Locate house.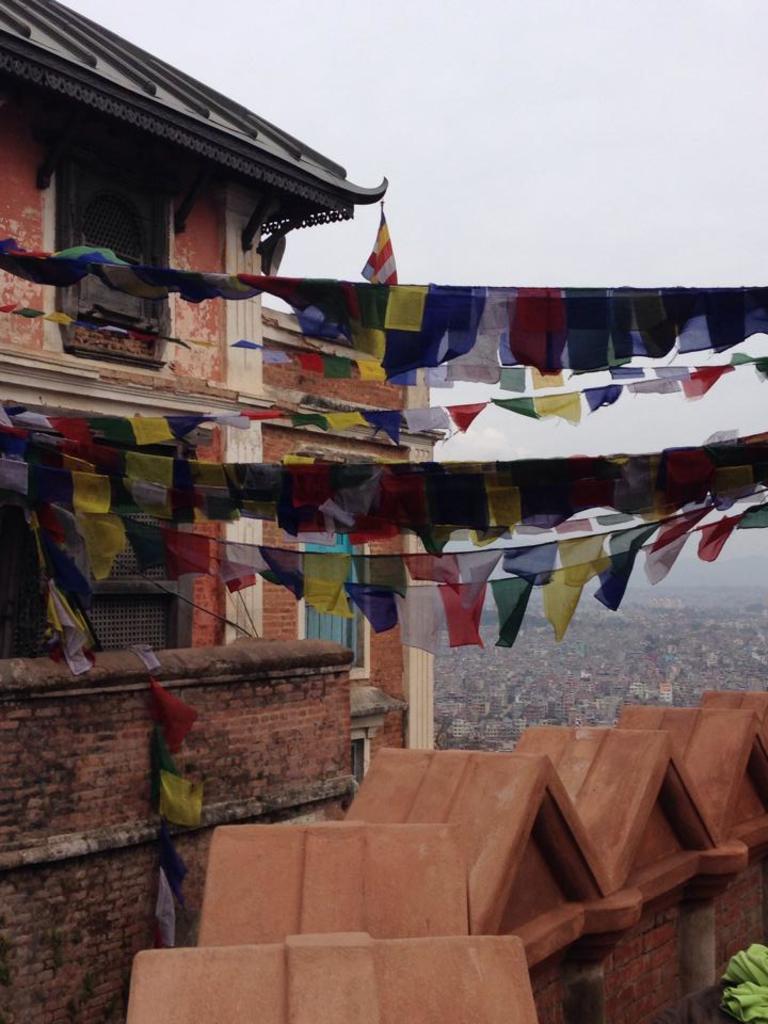
Bounding box: l=0, t=0, r=423, b=1023.
